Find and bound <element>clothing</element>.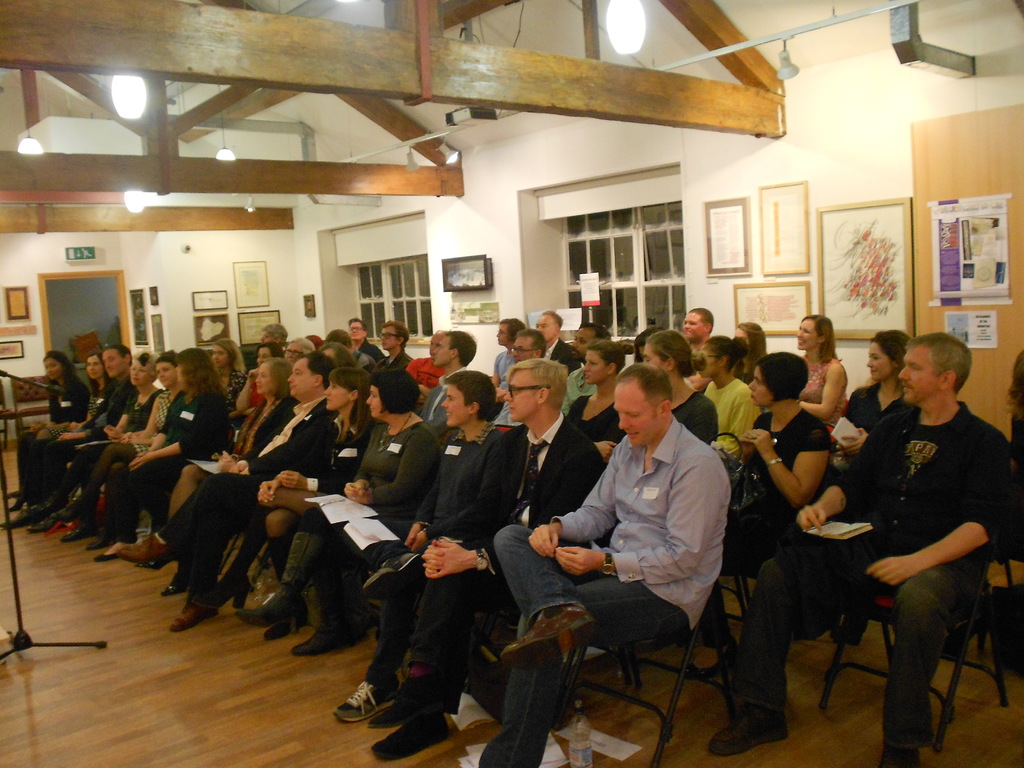
Bound: [x1=542, y1=330, x2=580, y2=374].
